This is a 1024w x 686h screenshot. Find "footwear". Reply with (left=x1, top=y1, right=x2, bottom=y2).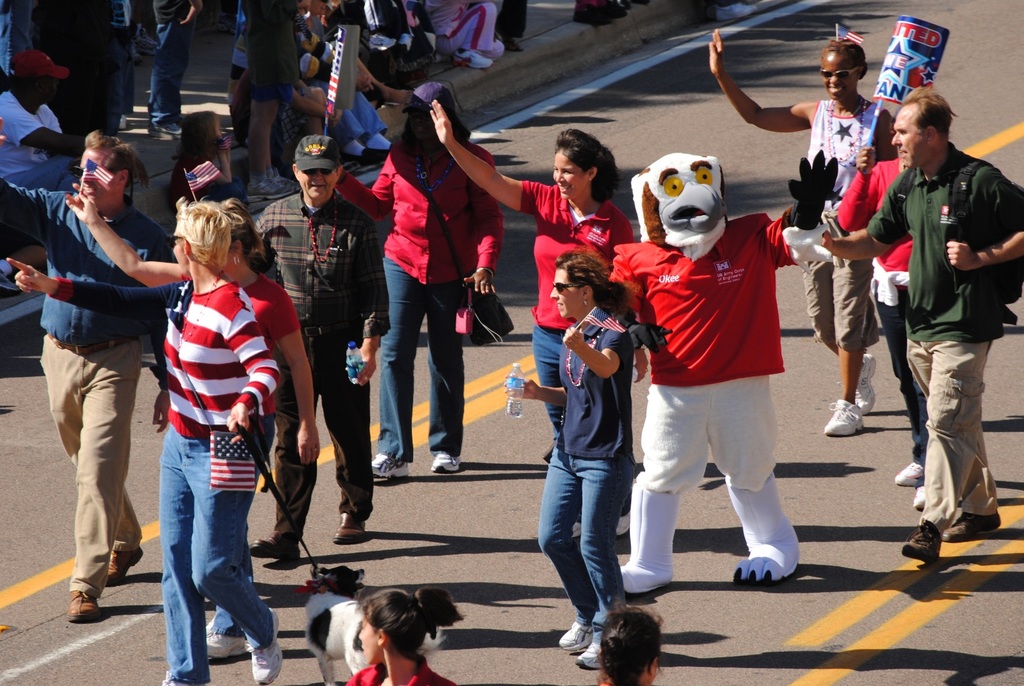
(left=576, top=636, right=601, bottom=673).
